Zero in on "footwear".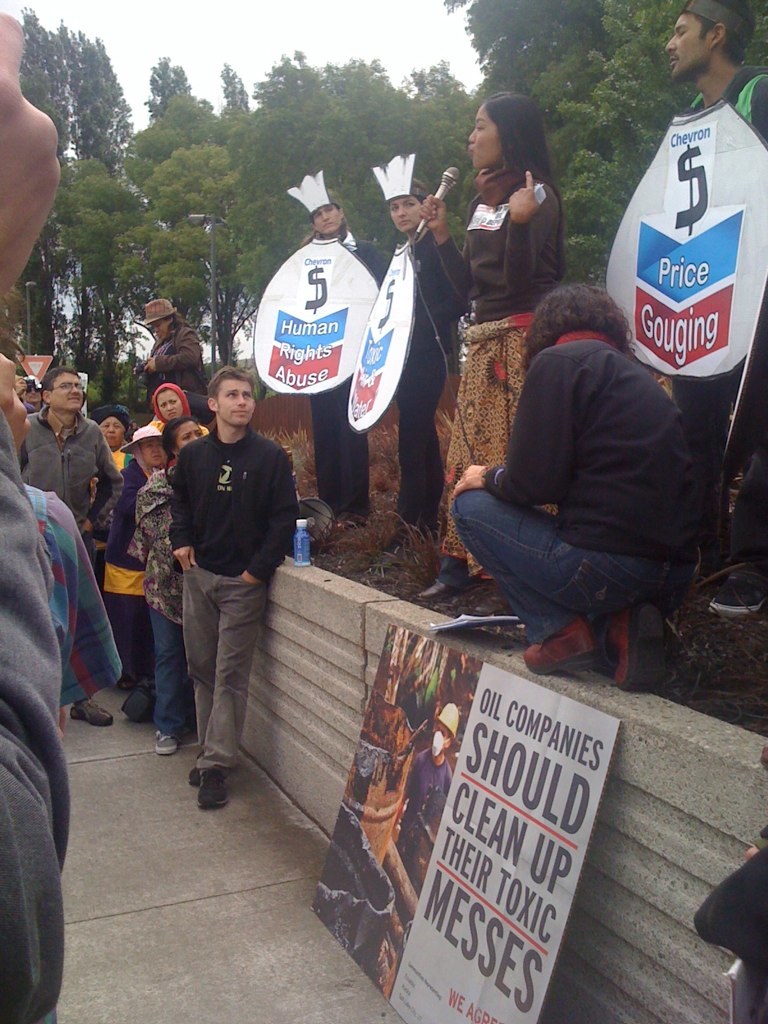
Zeroed in: x1=197, y1=765, x2=231, y2=809.
